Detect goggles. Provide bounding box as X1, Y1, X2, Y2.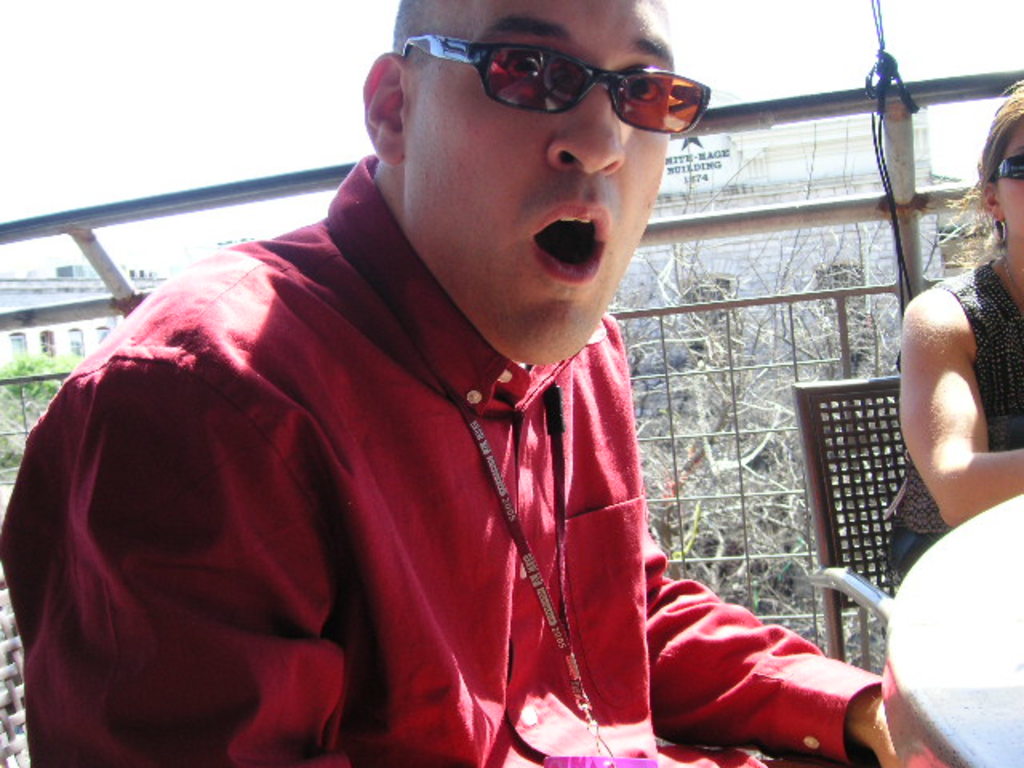
381, 24, 726, 128.
